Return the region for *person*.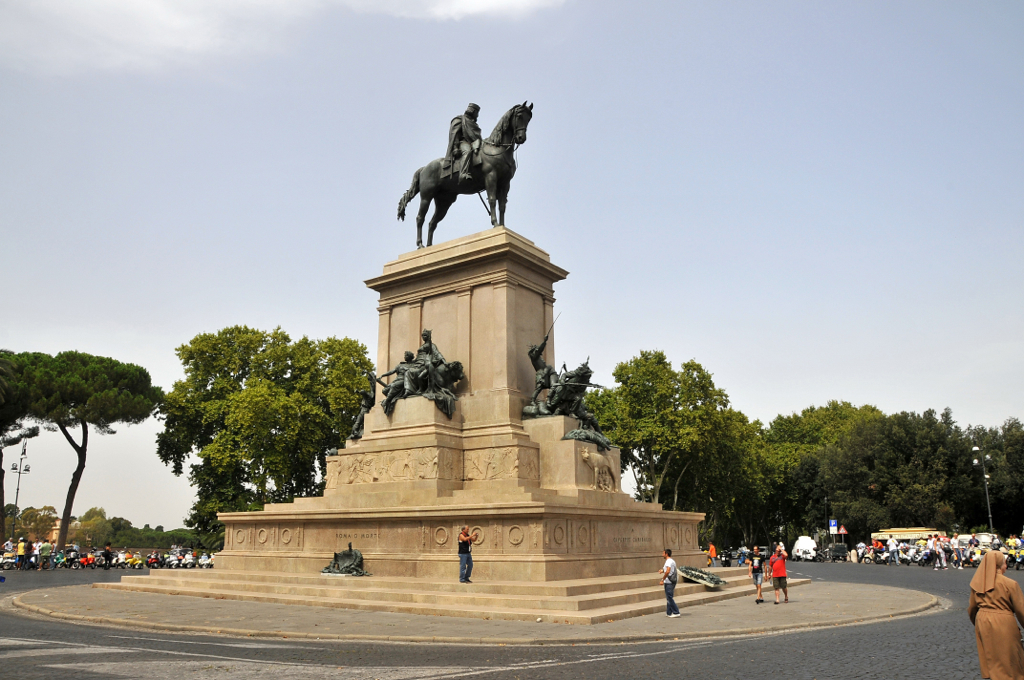
BBox(659, 543, 680, 621).
